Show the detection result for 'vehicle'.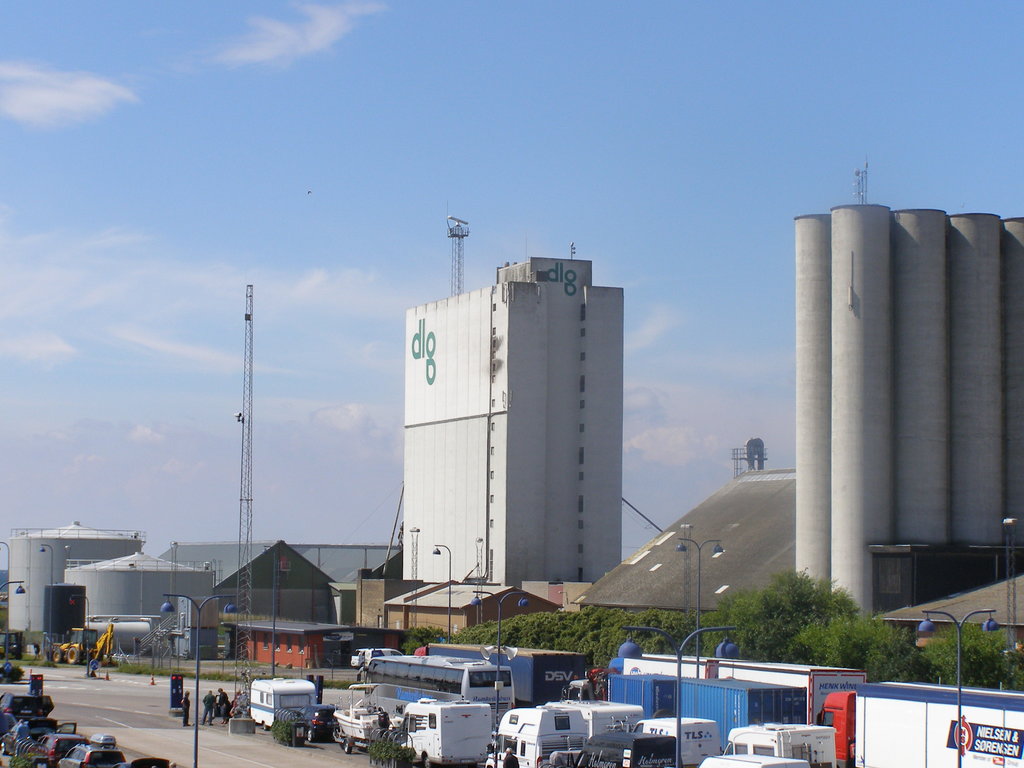
(355,651,515,732).
